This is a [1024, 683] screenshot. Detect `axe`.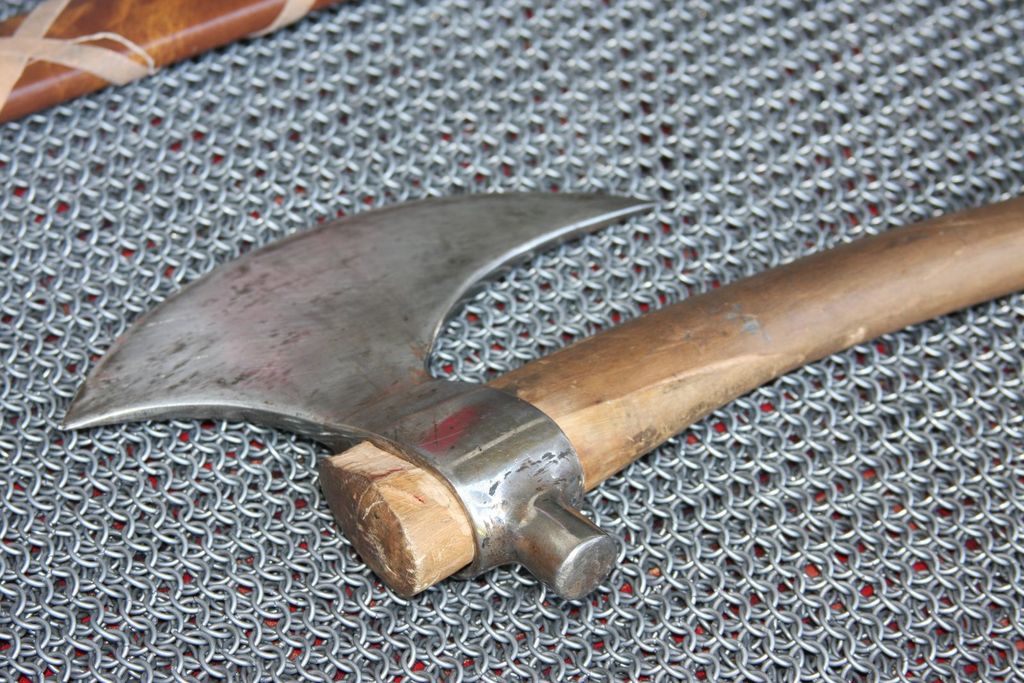
(58,184,1023,604).
